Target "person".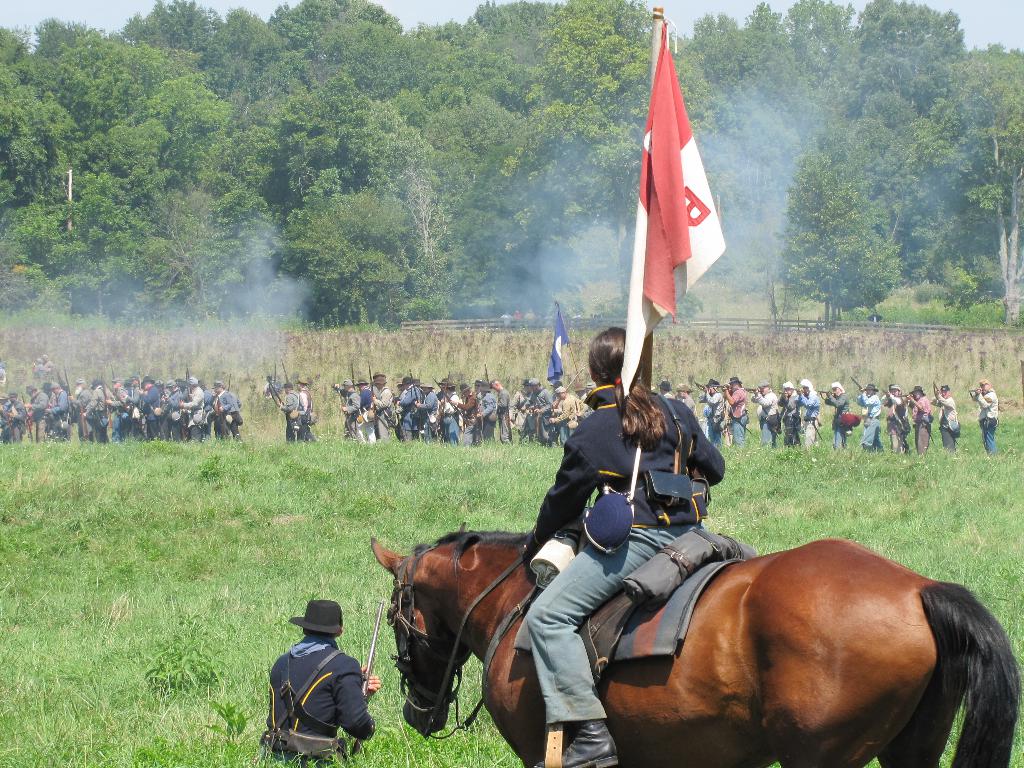
Target region: pyautogui.locateOnScreen(798, 376, 822, 449).
